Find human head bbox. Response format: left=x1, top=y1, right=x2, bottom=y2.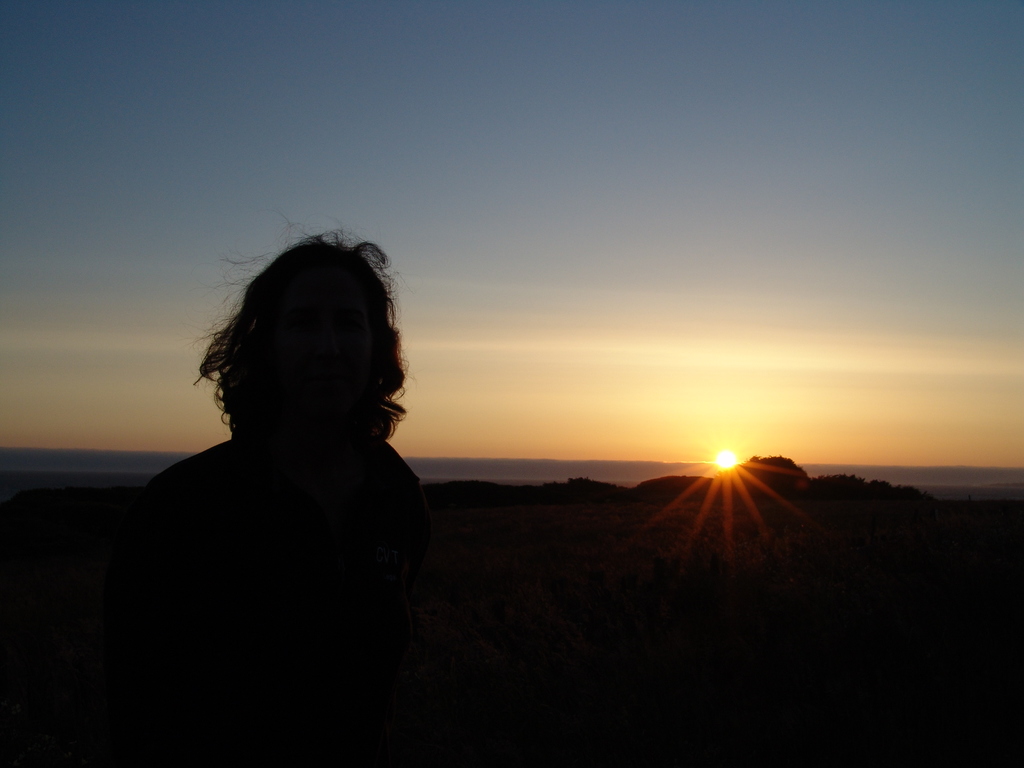
left=198, top=239, right=404, bottom=453.
